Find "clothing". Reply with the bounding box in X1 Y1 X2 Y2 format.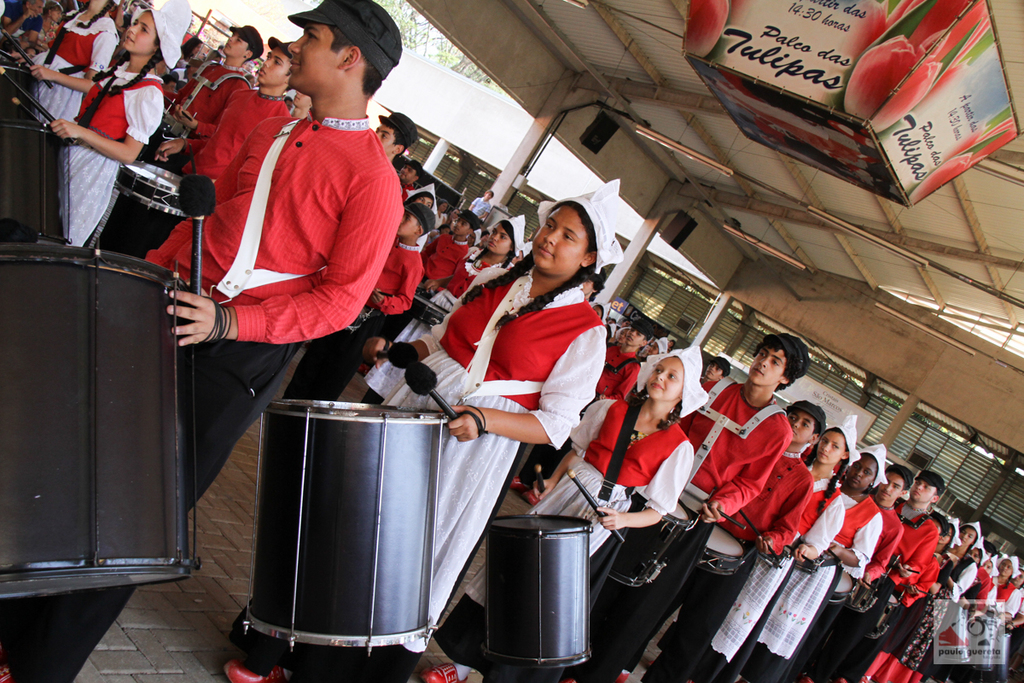
807 495 901 682.
